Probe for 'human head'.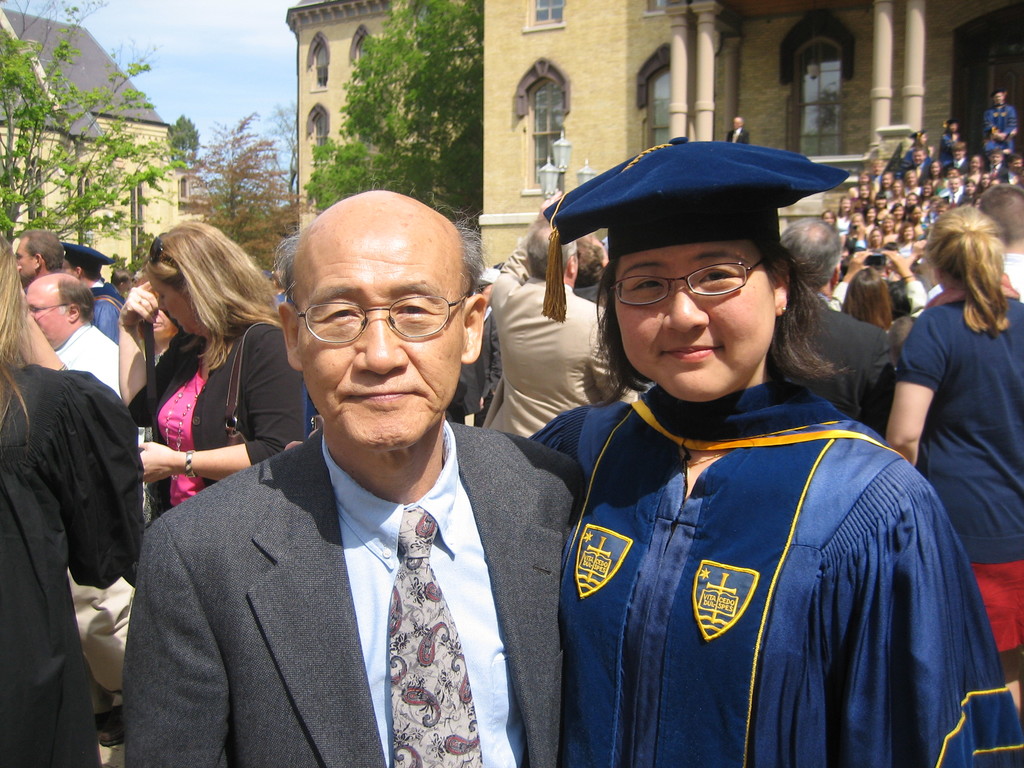
Probe result: (144,217,251,340).
